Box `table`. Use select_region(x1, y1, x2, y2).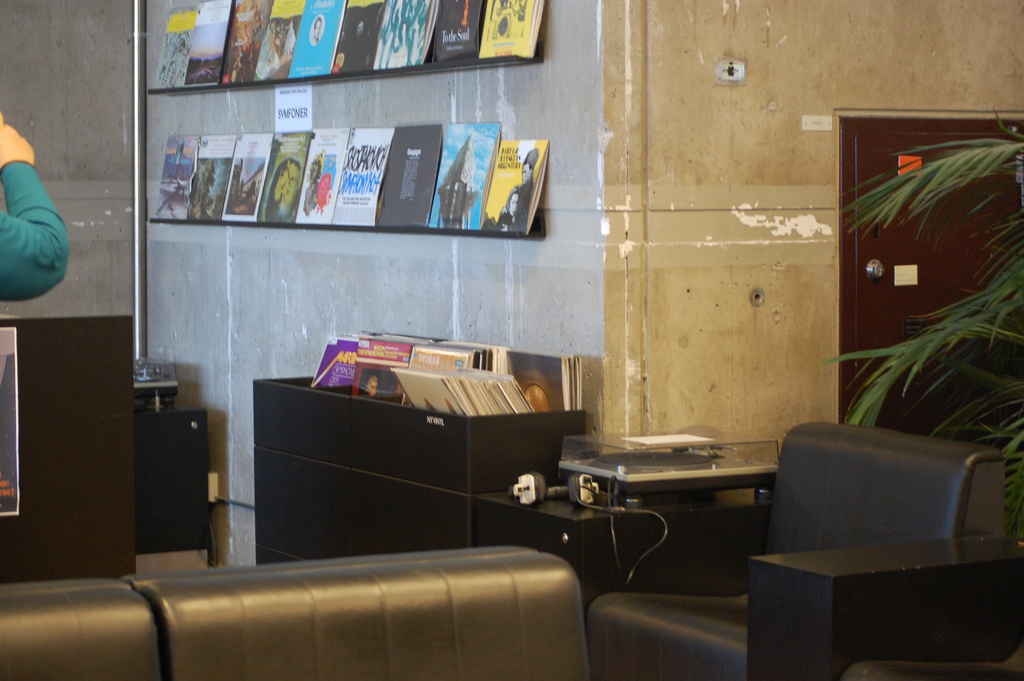
select_region(532, 440, 816, 546).
